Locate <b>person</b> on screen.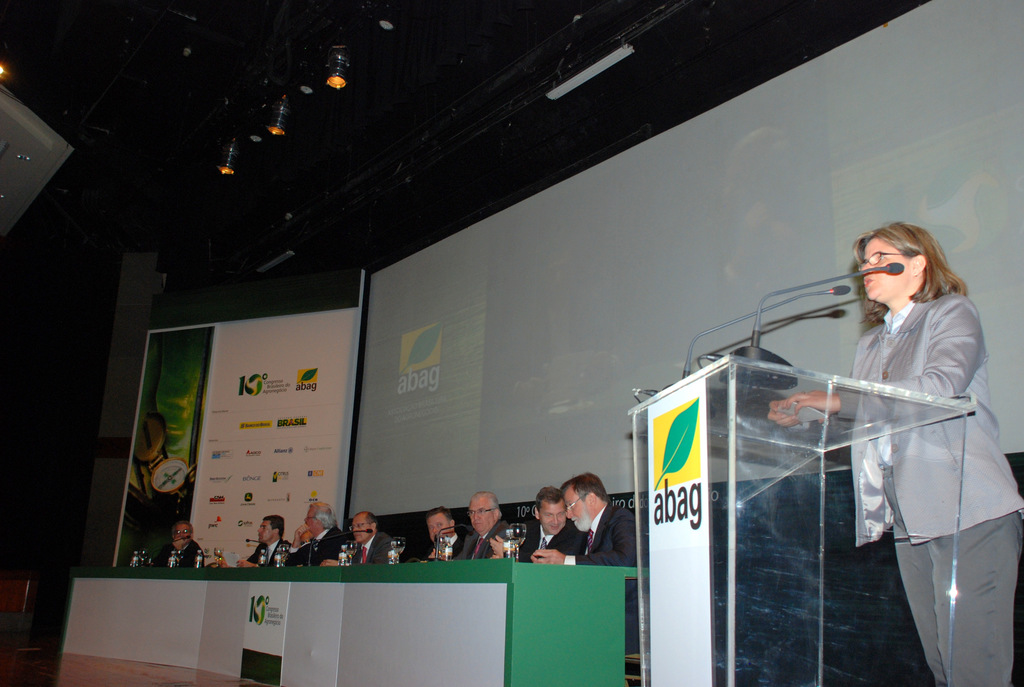
On screen at bbox=(527, 472, 649, 562).
